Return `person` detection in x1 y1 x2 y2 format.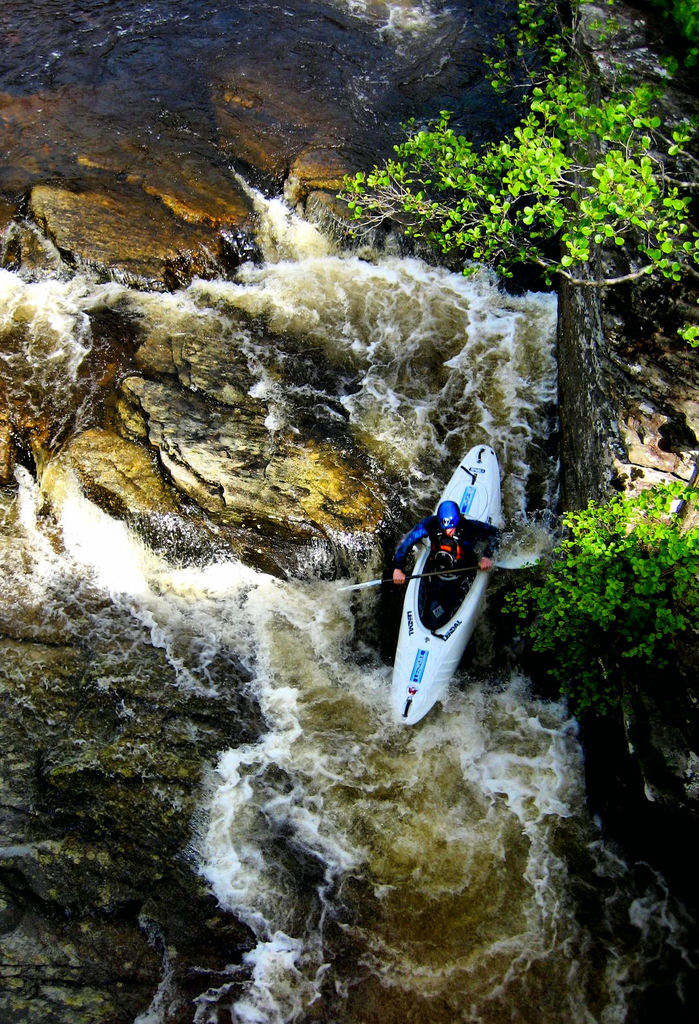
386 495 509 591.
